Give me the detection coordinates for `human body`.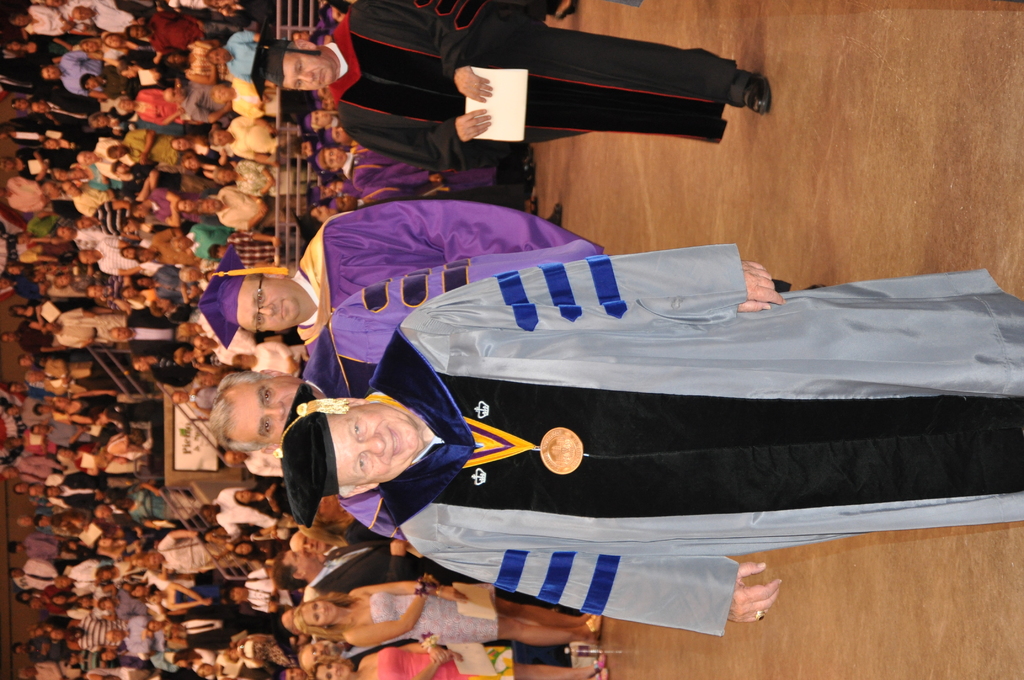
rect(375, 245, 1023, 628).
